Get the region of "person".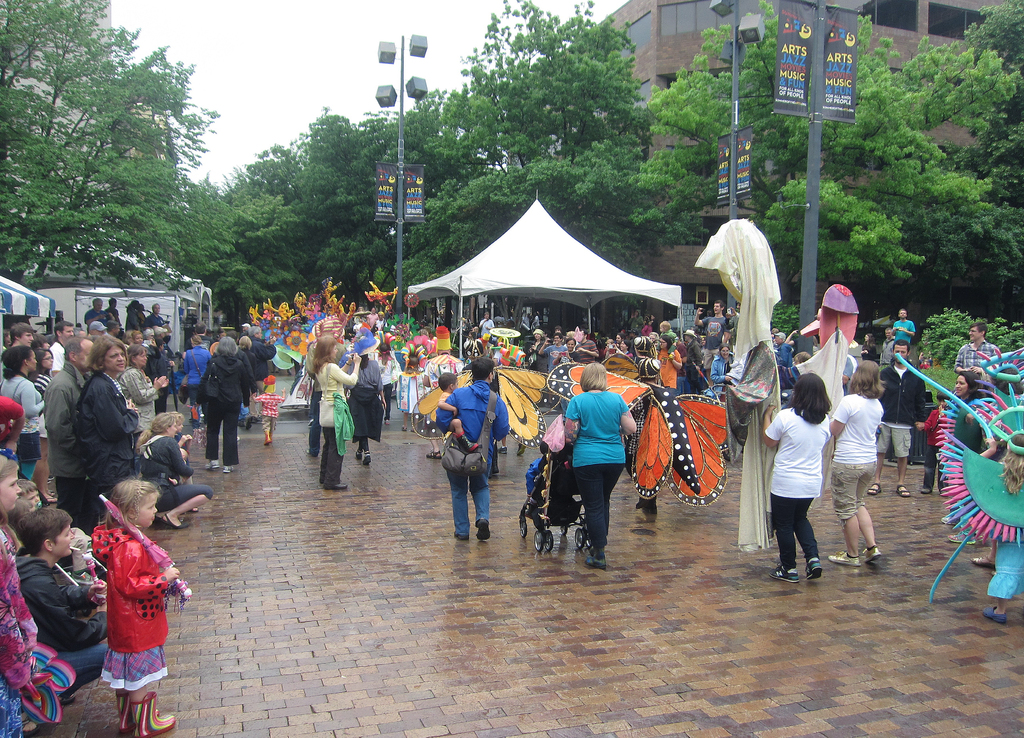
<bbox>0, 453, 40, 737</bbox>.
